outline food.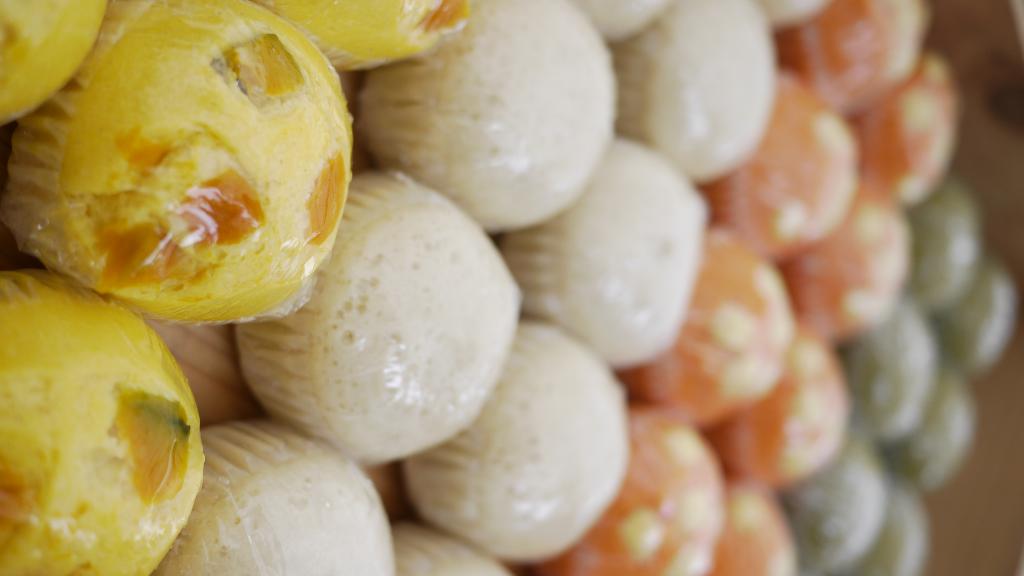
Outline: detection(532, 397, 729, 575).
